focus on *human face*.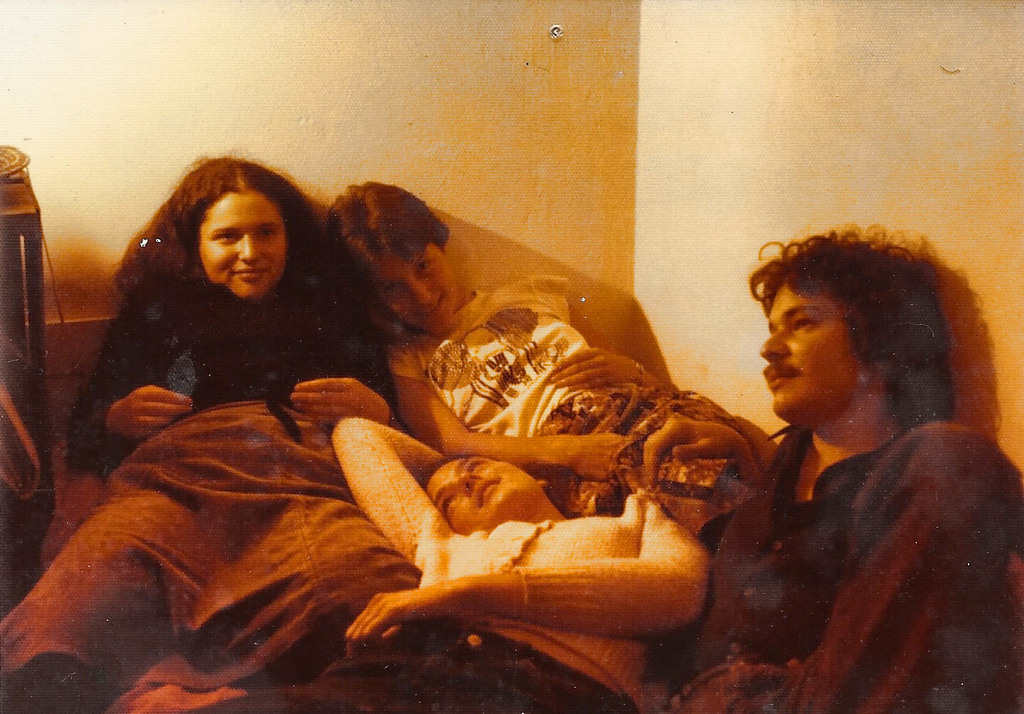
Focused at locate(199, 192, 287, 296).
